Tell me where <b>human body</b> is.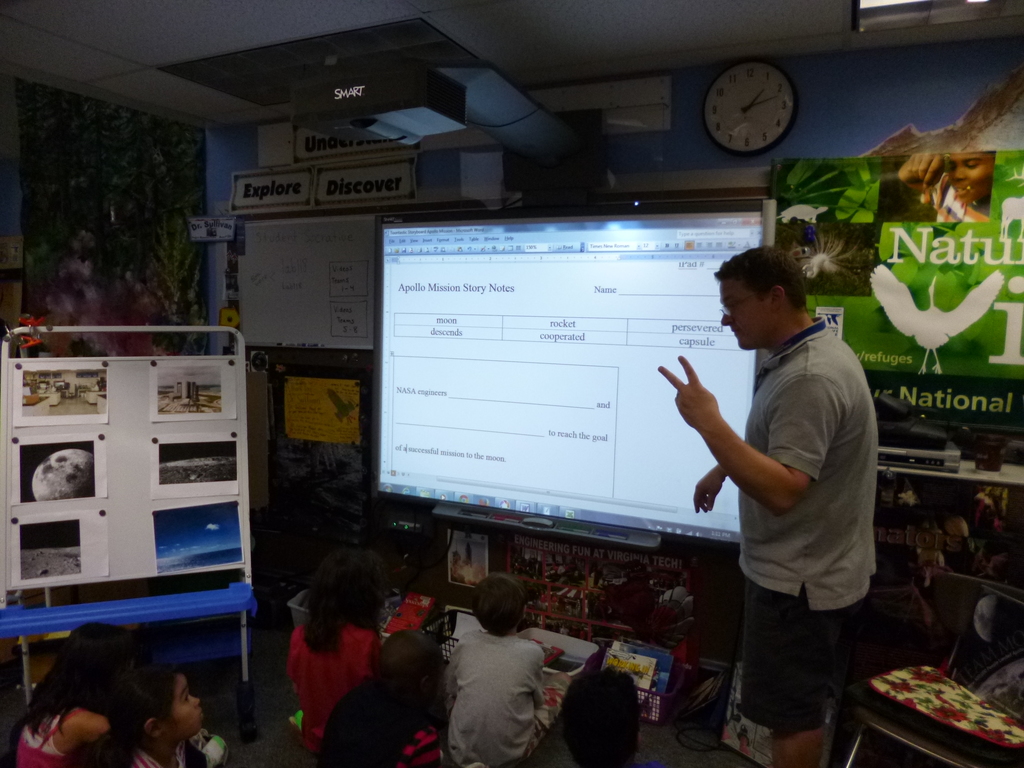
<b>human body</b> is at 895/154/992/234.
